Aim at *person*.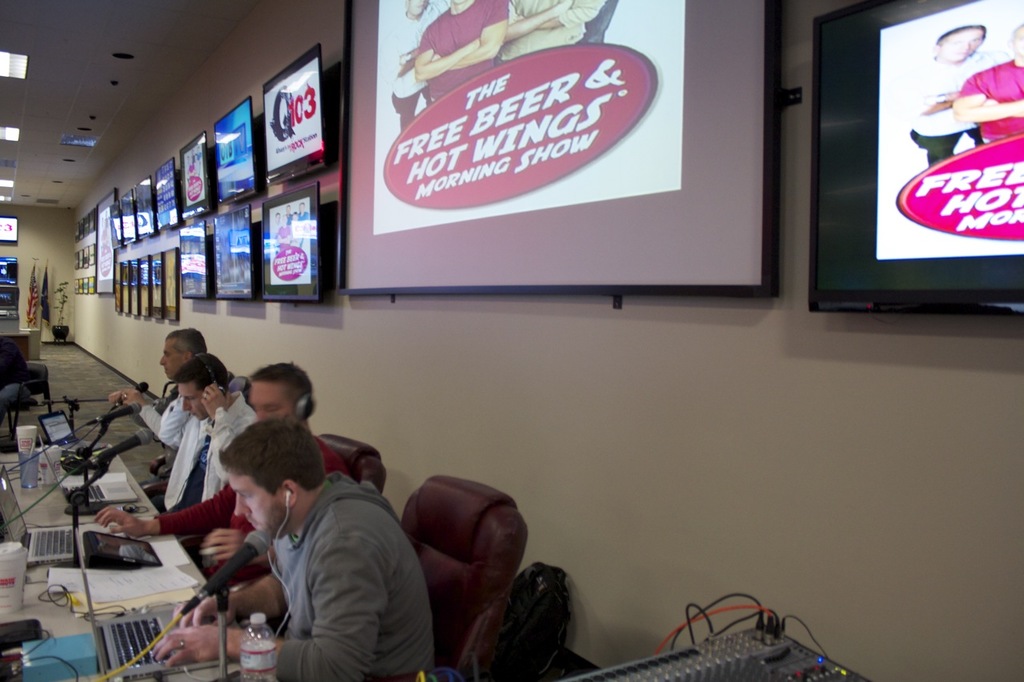
Aimed at [left=157, top=348, right=259, bottom=552].
